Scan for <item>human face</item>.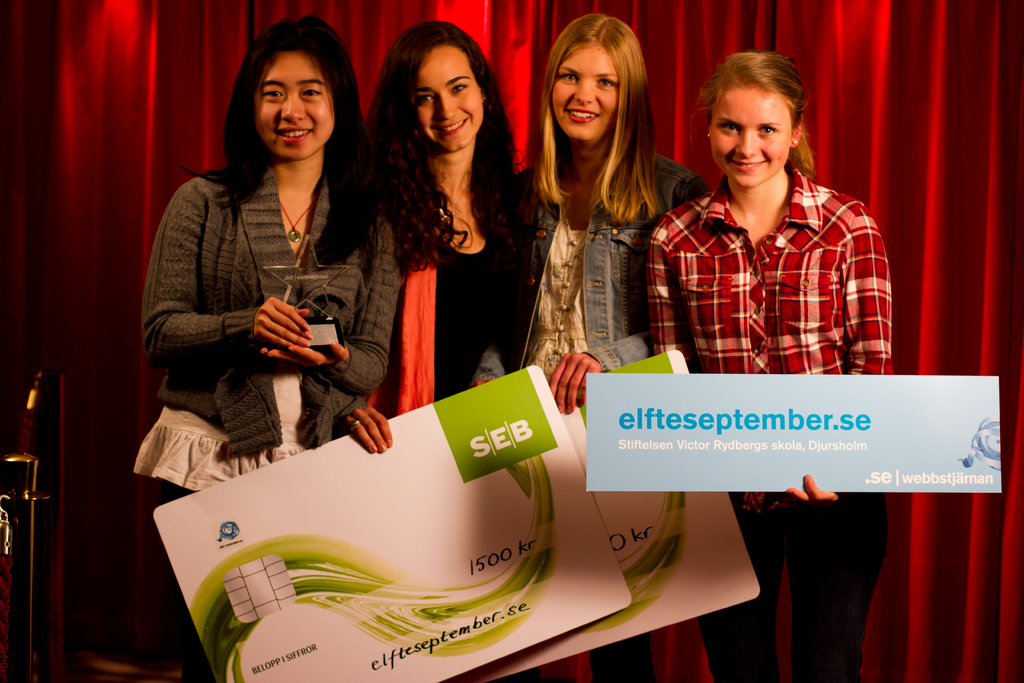
Scan result: [414, 45, 483, 154].
